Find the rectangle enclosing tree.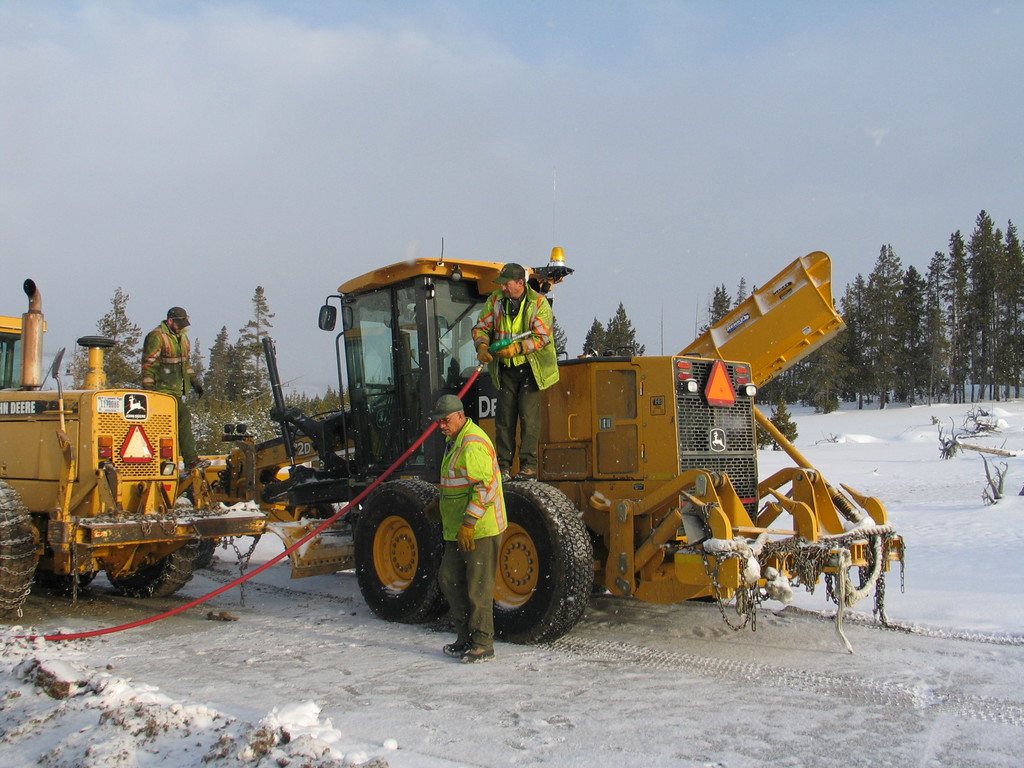
box(694, 278, 737, 340).
